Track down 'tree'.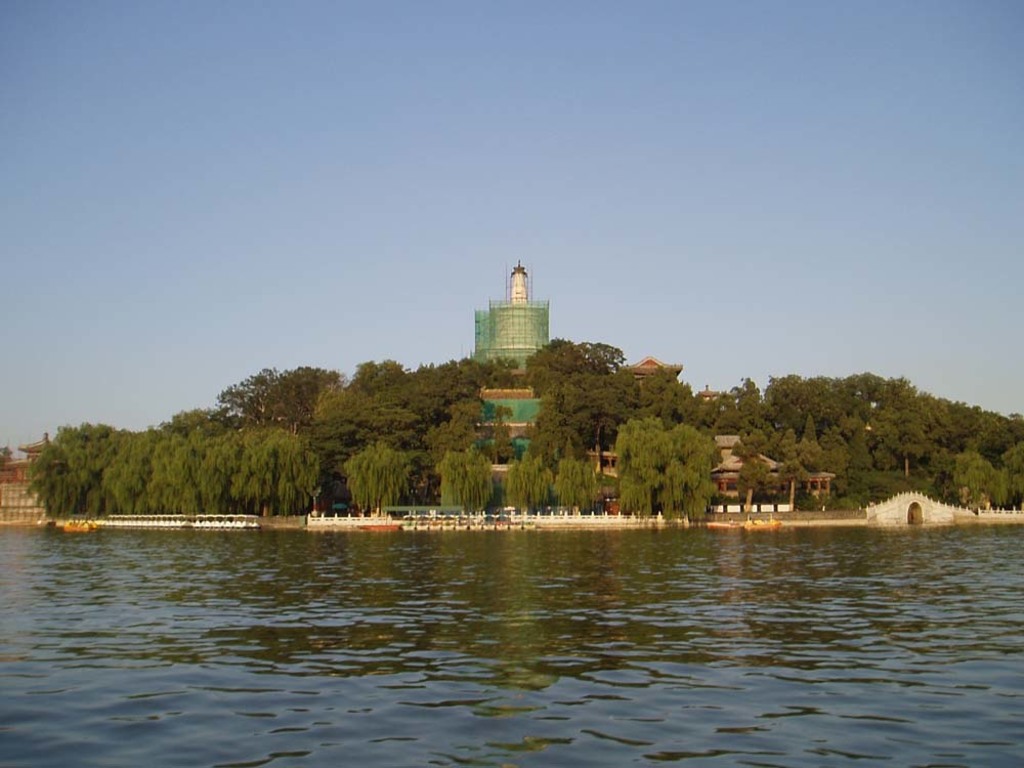
Tracked to 615, 414, 668, 526.
